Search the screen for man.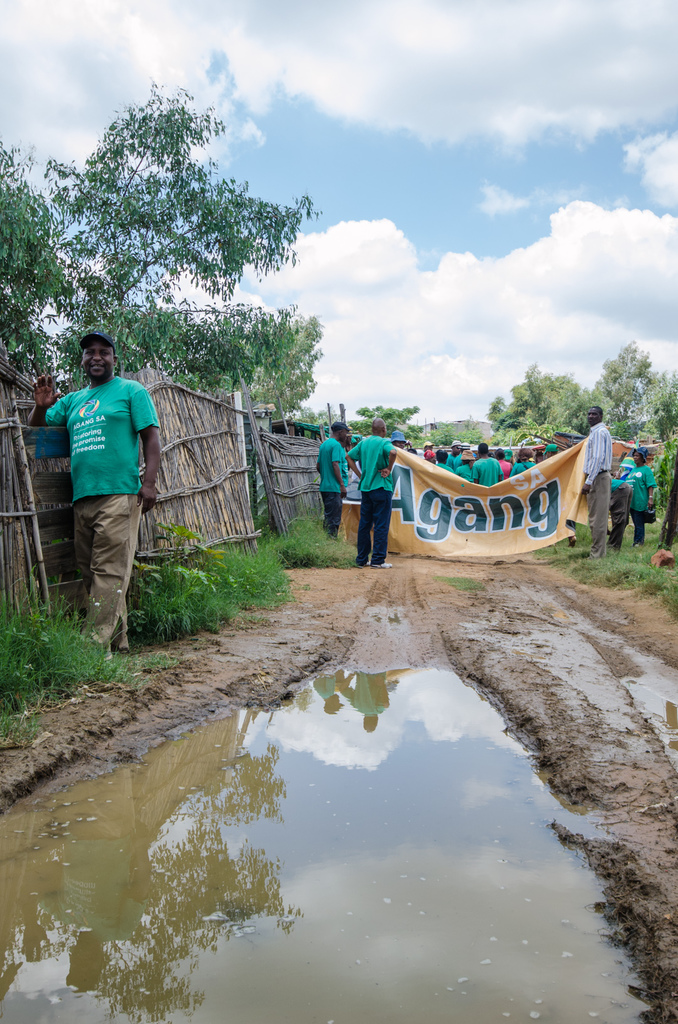
Found at region(418, 439, 433, 458).
